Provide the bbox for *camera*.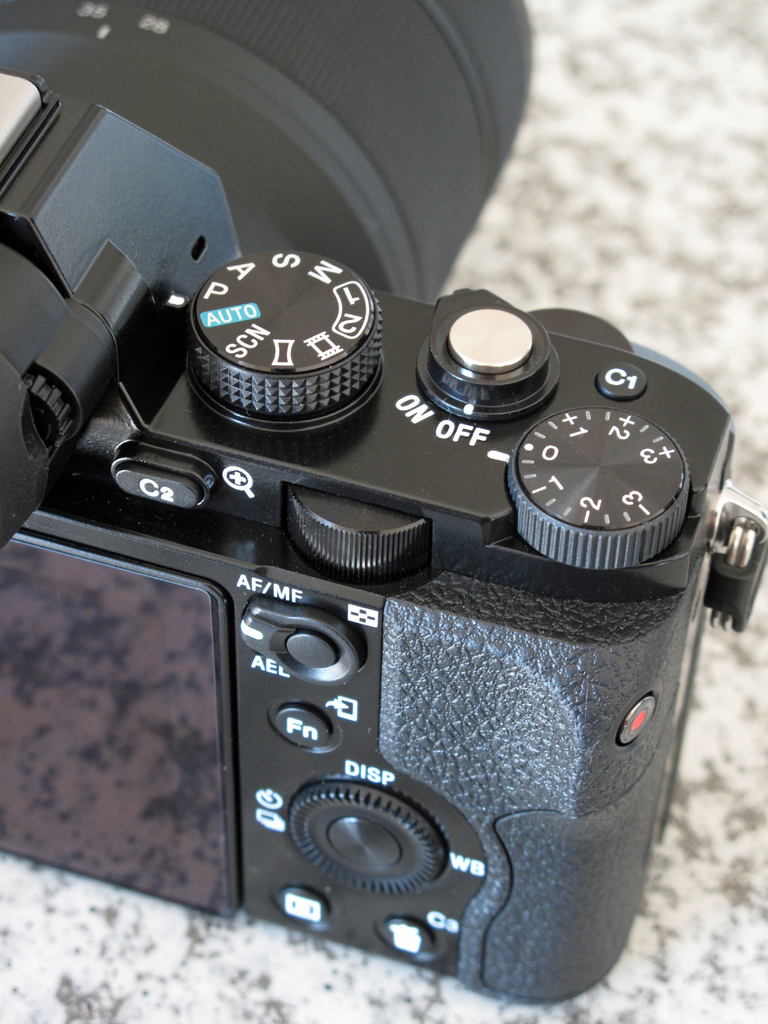
rect(0, 0, 767, 1002).
